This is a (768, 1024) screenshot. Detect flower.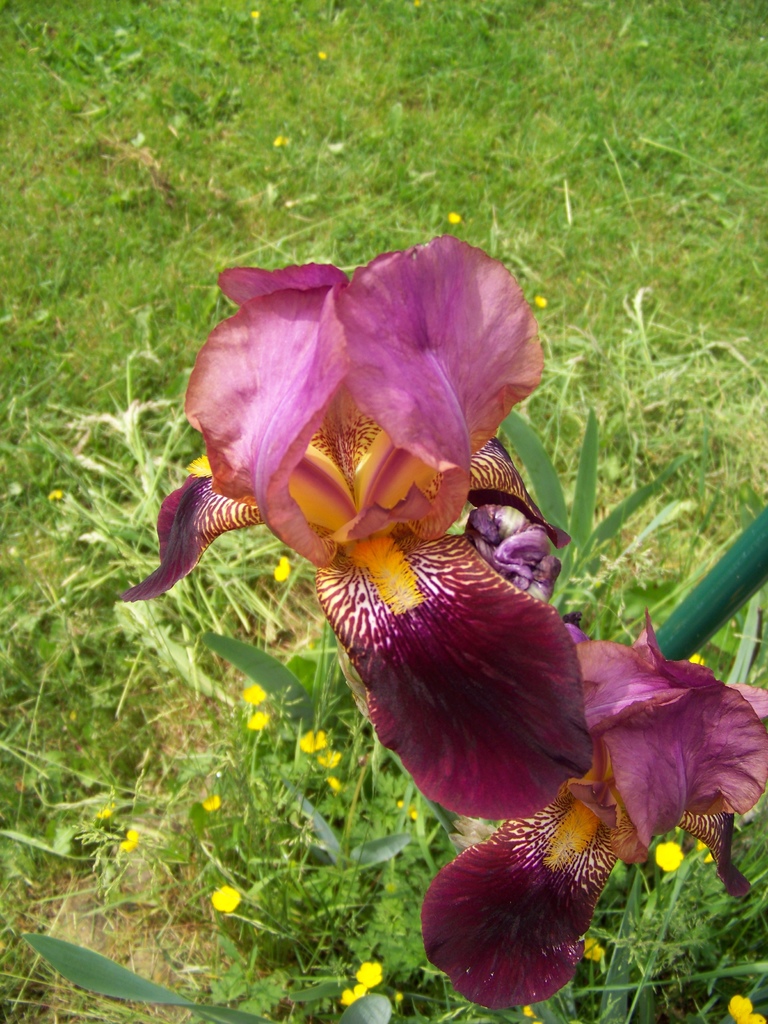
region(527, 291, 562, 308).
